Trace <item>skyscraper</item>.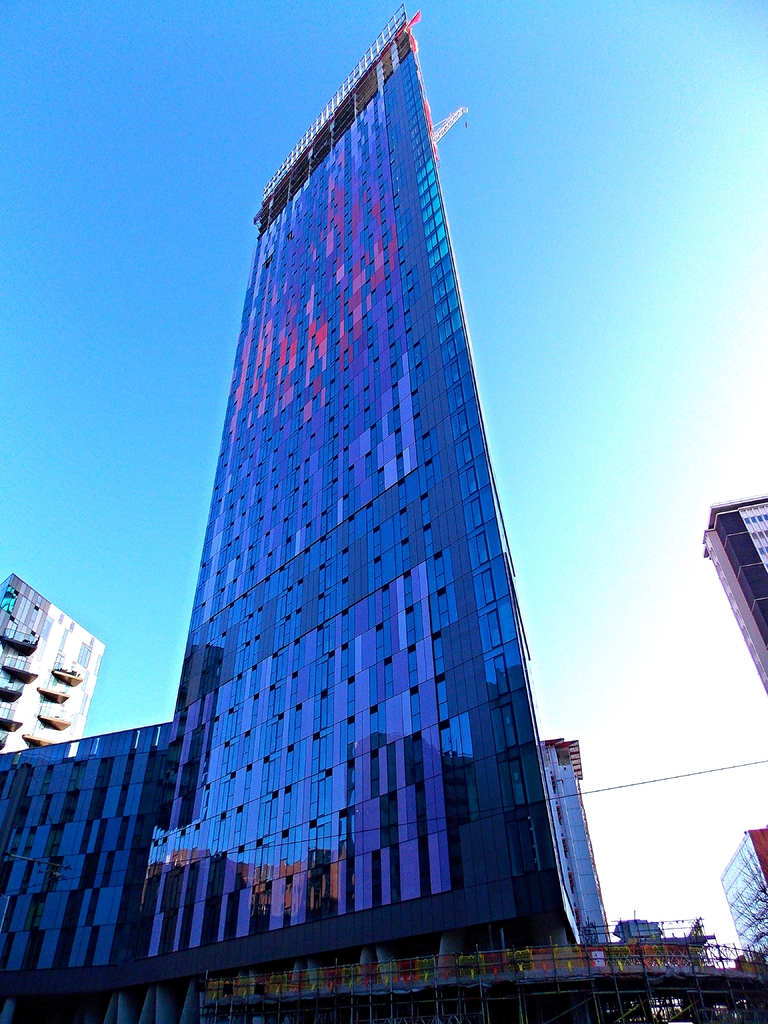
Traced to left=694, top=497, right=767, bottom=701.
